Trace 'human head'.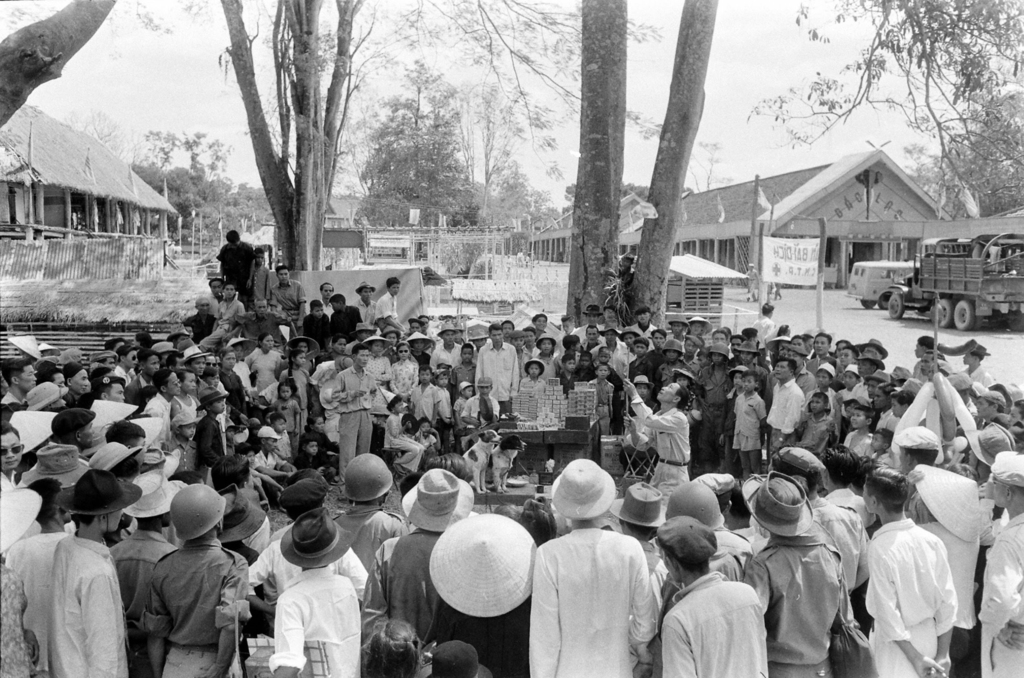
Traced to [left=333, top=334, right=346, bottom=353].
